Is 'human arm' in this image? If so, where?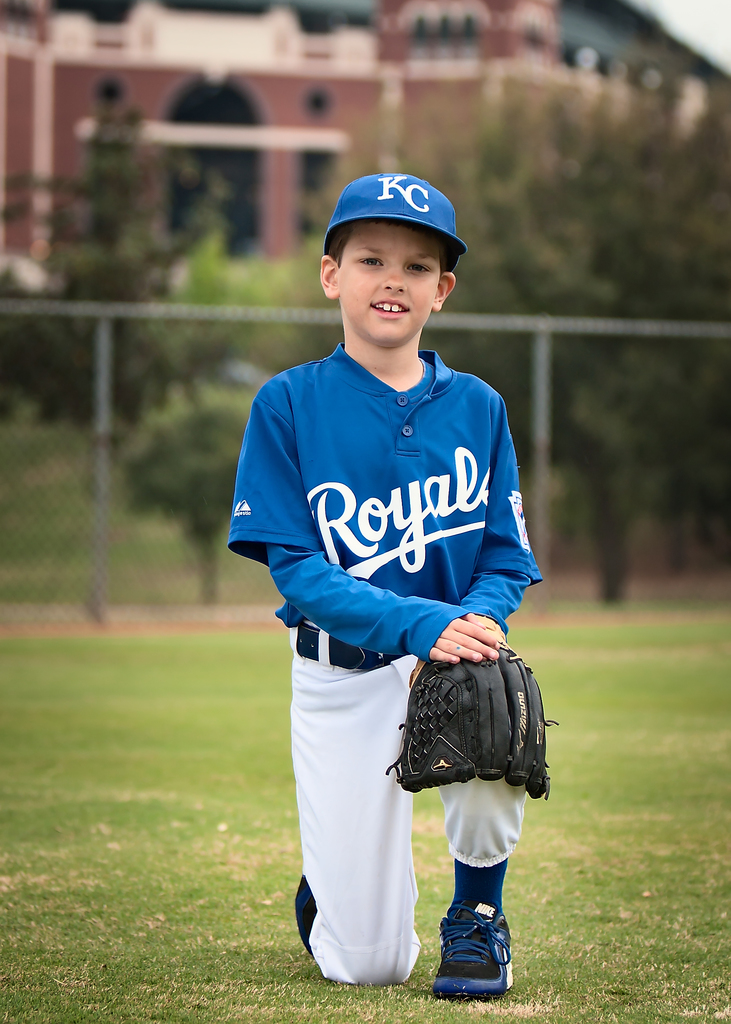
Yes, at bbox=[425, 379, 559, 685].
